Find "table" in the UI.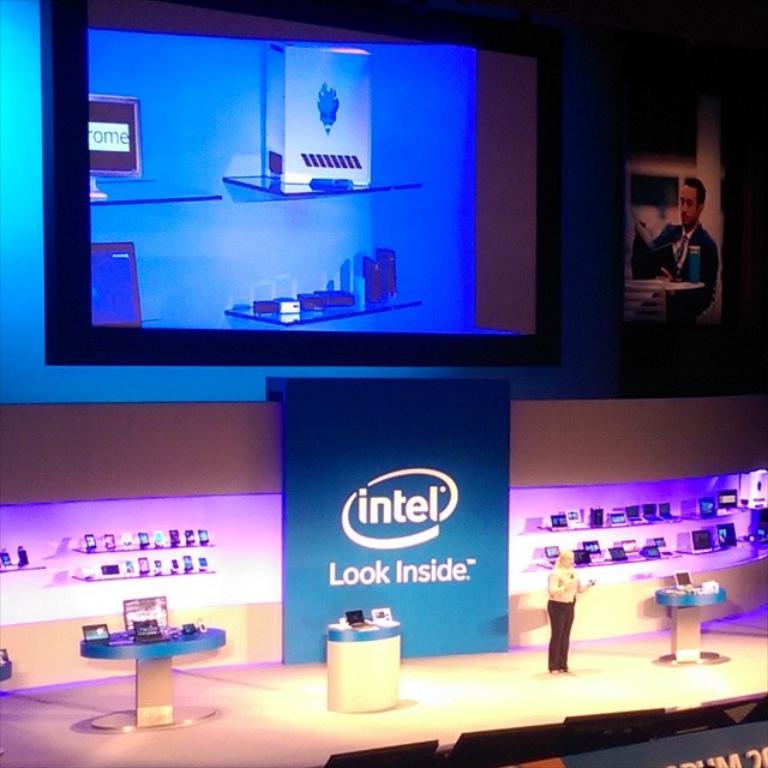
UI element at detection(328, 612, 407, 710).
